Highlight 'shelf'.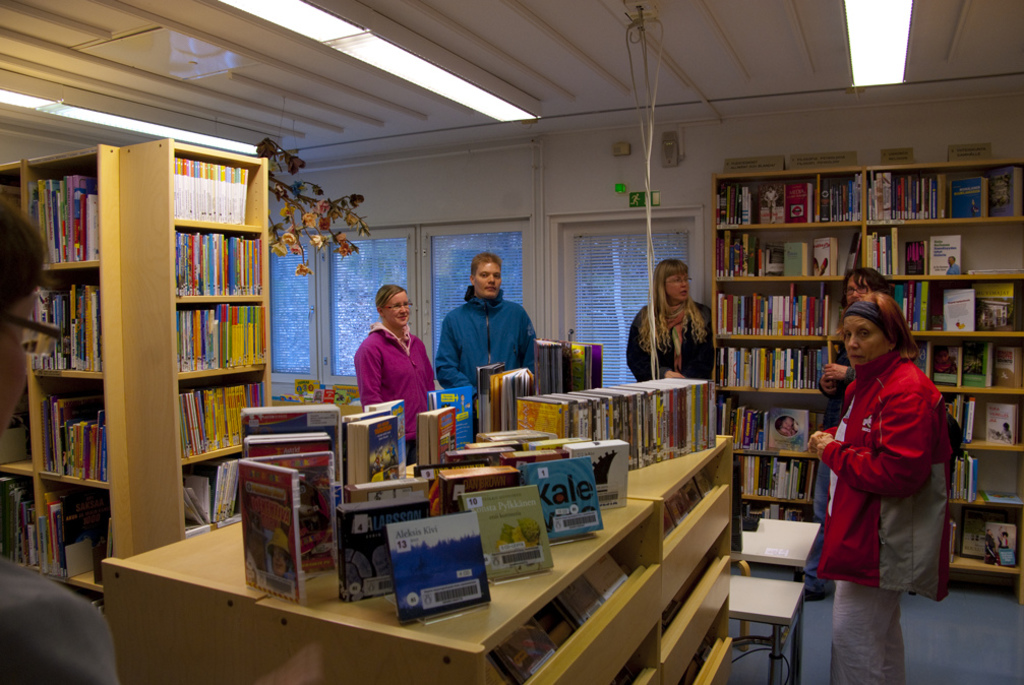
Highlighted region: box(99, 491, 657, 684).
